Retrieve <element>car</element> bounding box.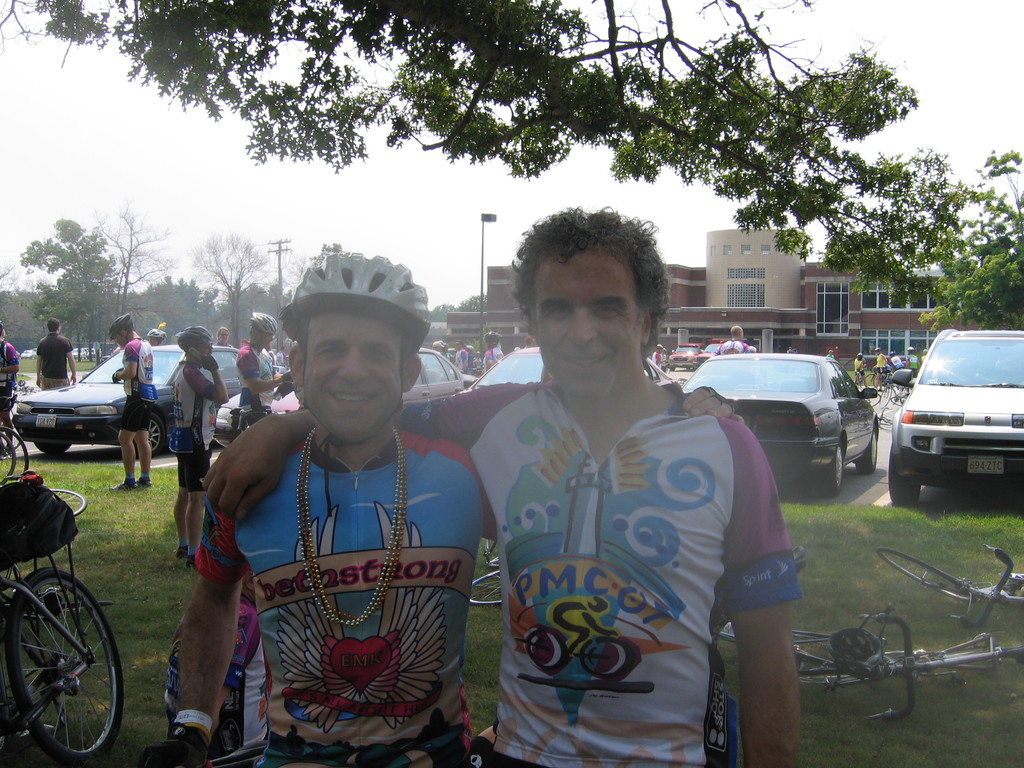
Bounding box: x1=470, y1=332, x2=524, y2=353.
